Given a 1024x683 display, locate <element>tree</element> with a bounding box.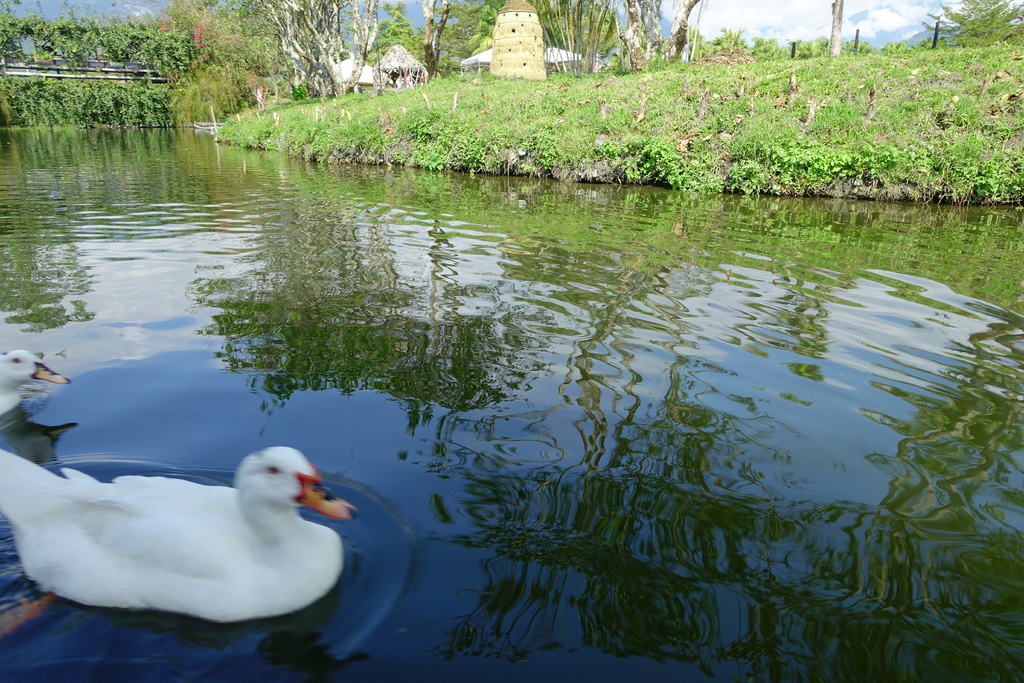
Located: (228, 0, 380, 101).
